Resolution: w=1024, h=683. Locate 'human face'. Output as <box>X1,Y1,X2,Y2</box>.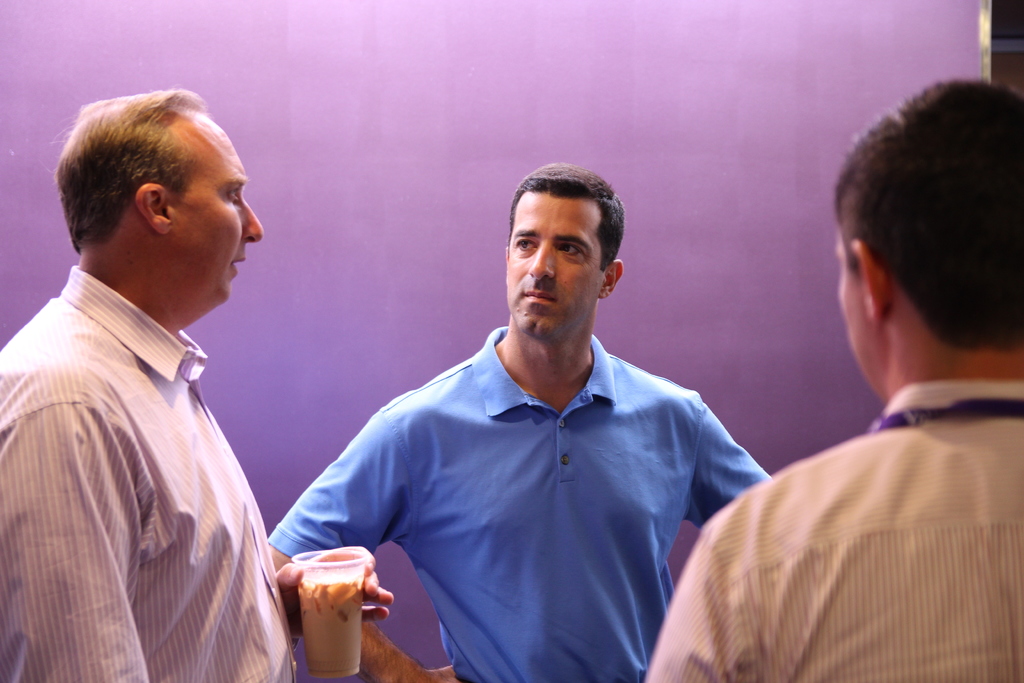
<box>836,222,883,411</box>.
